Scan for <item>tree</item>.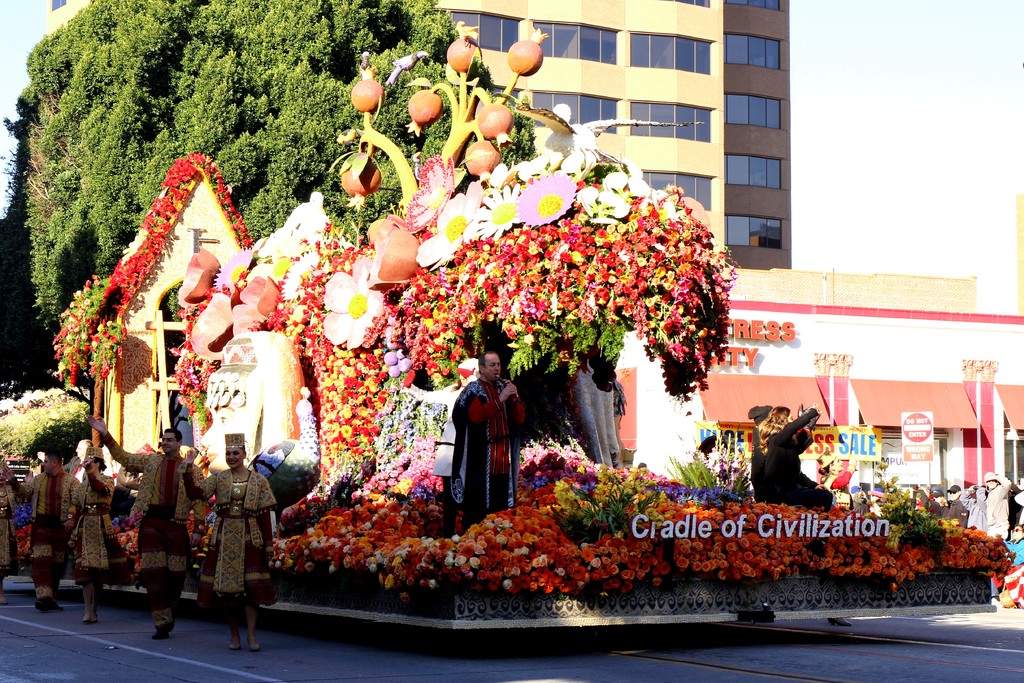
Scan result: BBox(0, 19, 964, 587).
